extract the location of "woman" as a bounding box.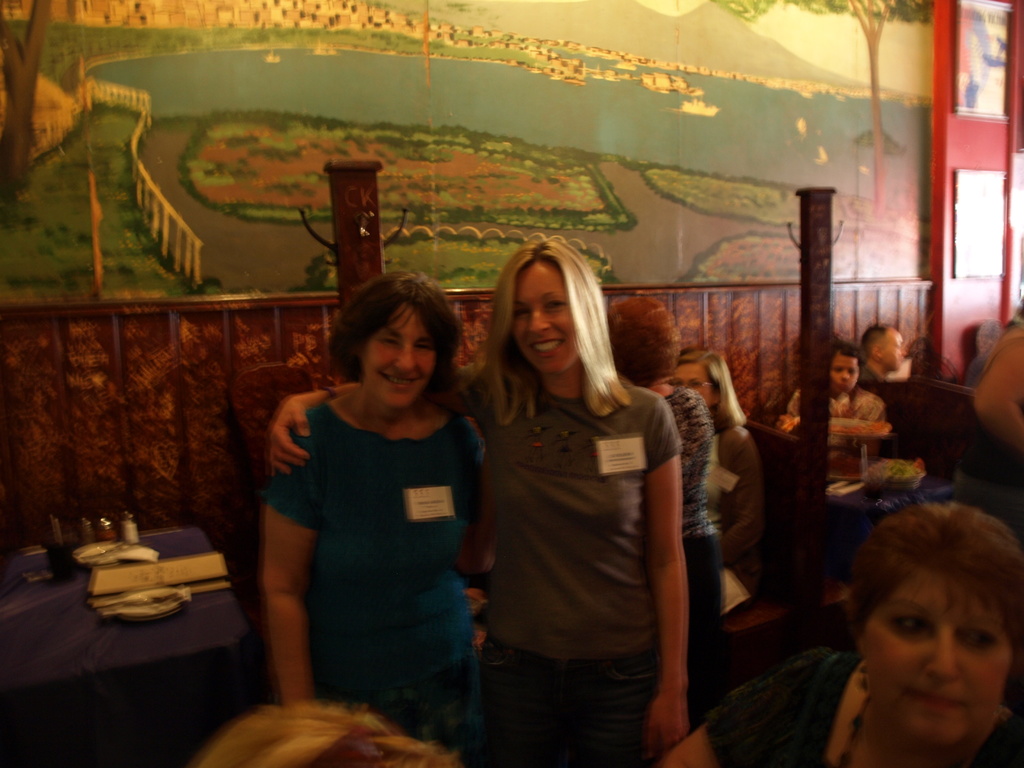
(260, 272, 482, 767).
